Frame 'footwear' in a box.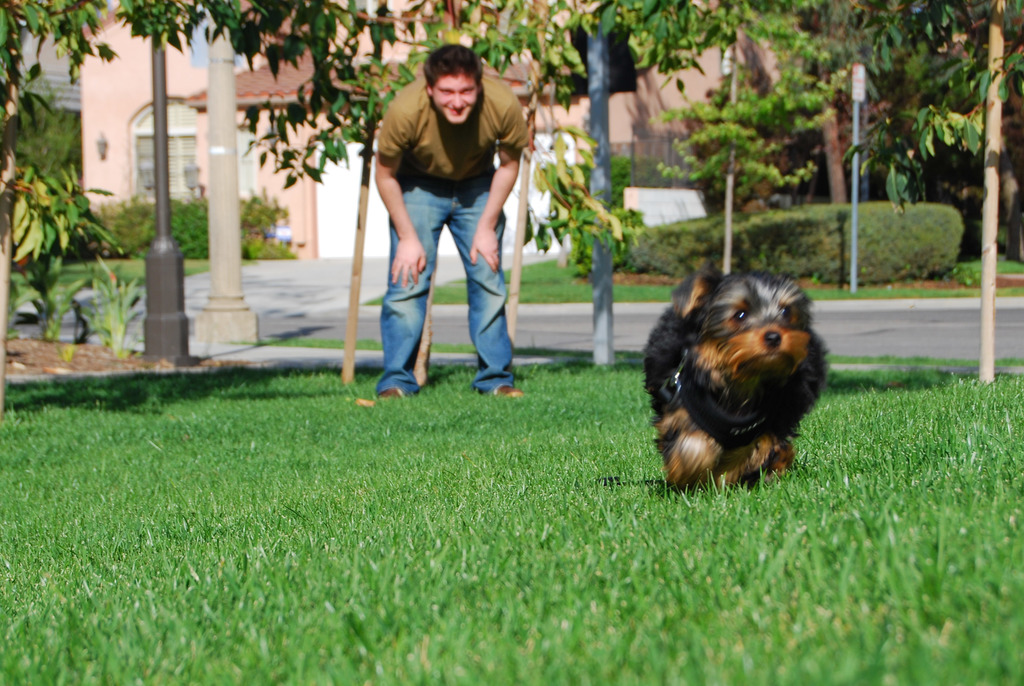
Rect(493, 381, 524, 400).
